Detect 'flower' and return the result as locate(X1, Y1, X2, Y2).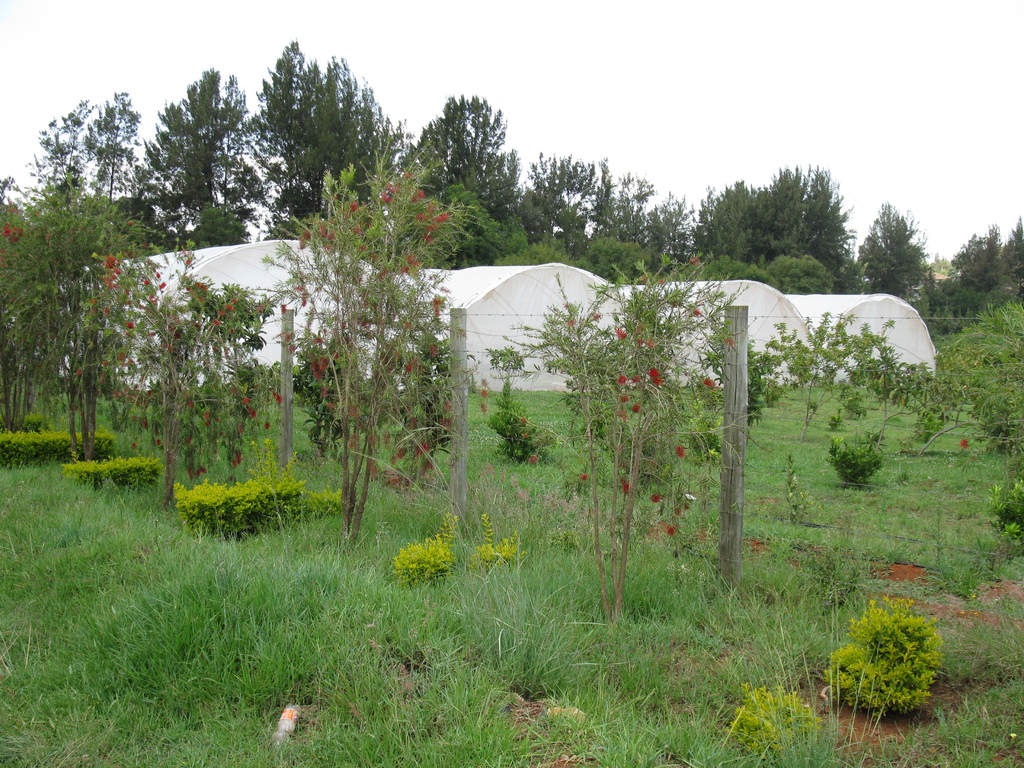
locate(212, 318, 219, 325).
